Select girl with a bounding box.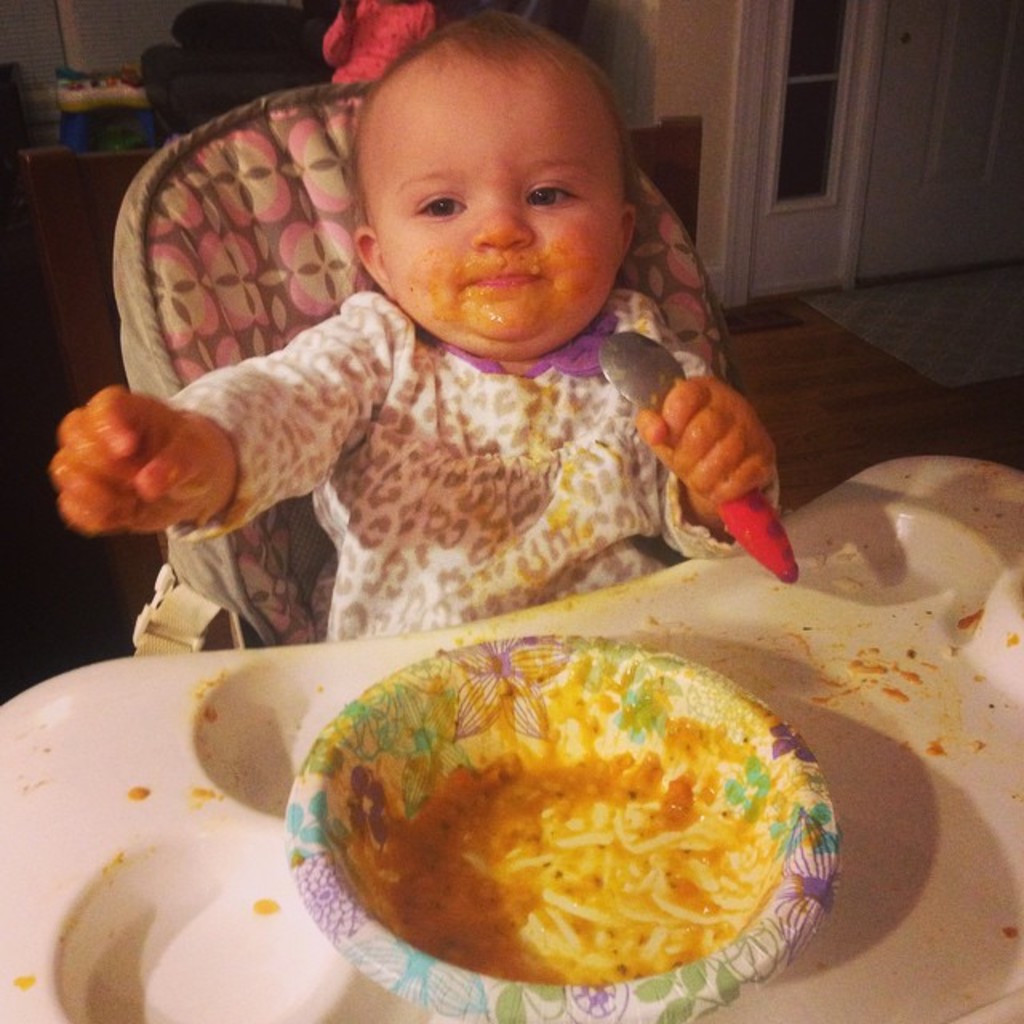
crop(51, 0, 784, 646).
